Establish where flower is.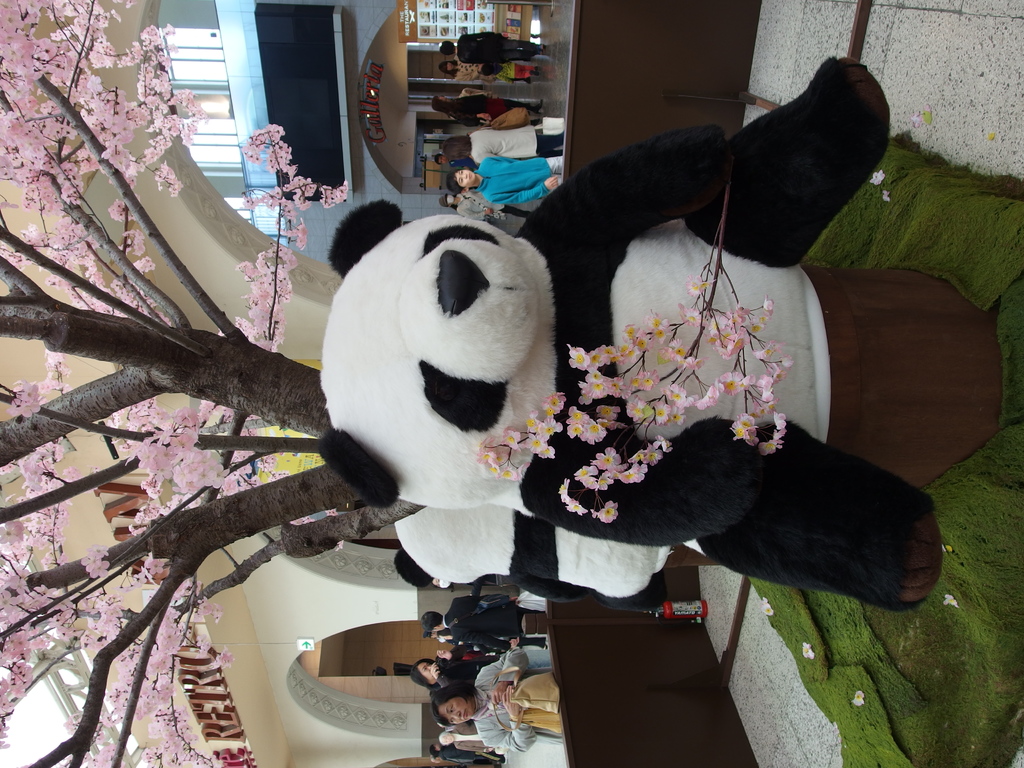
Established at [596, 500, 620, 524].
